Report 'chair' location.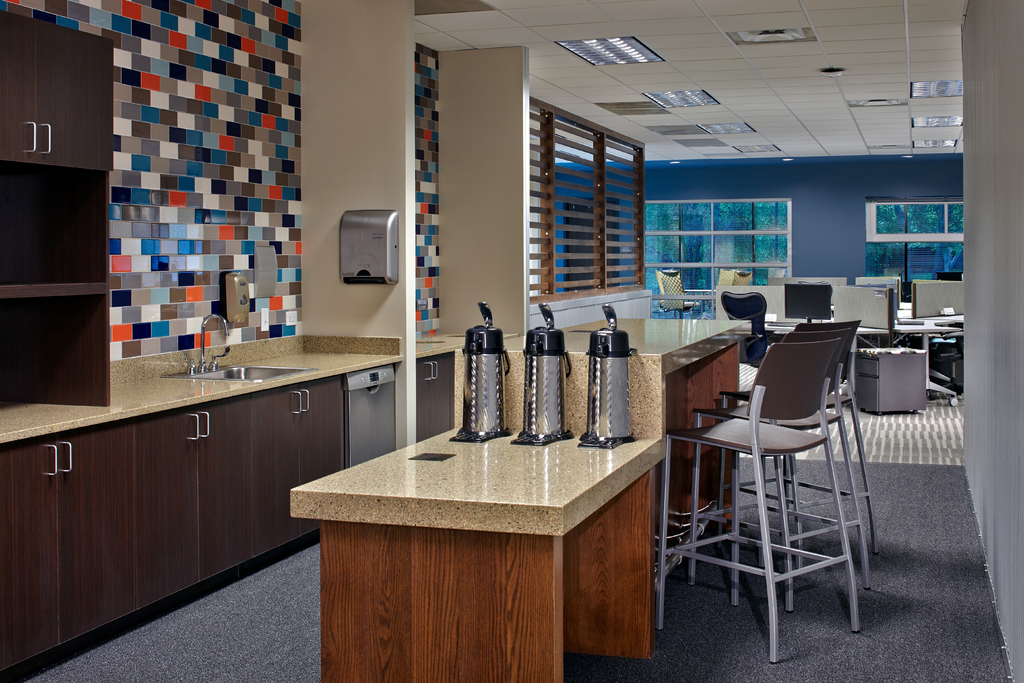
Report: box=[797, 329, 881, 582].
